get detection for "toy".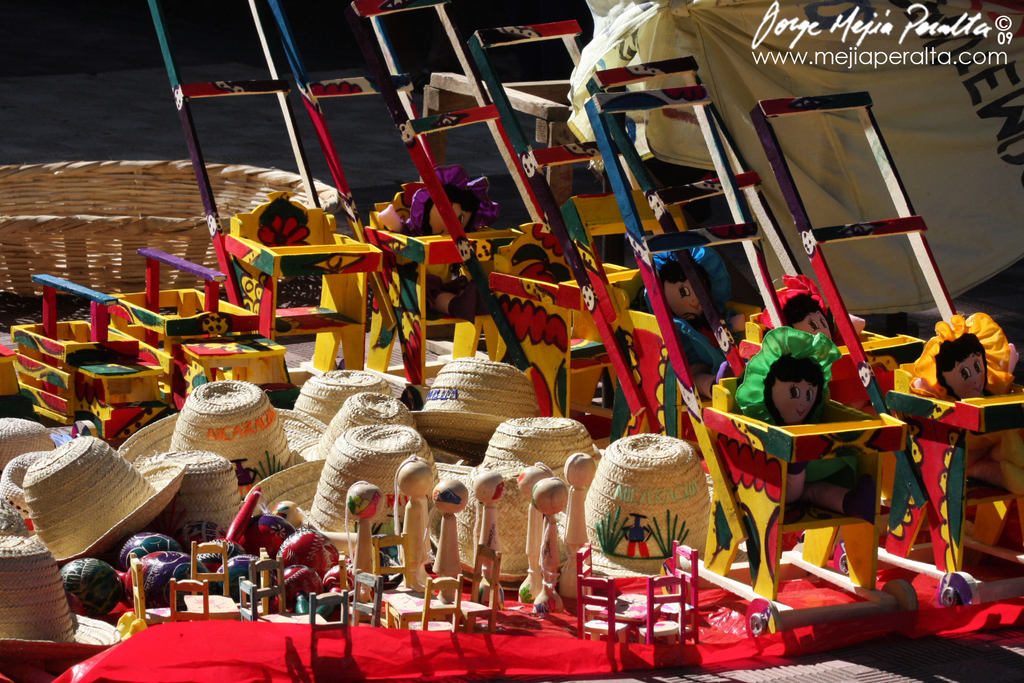
Detection: l=364, t=176, r=539, b=390.
